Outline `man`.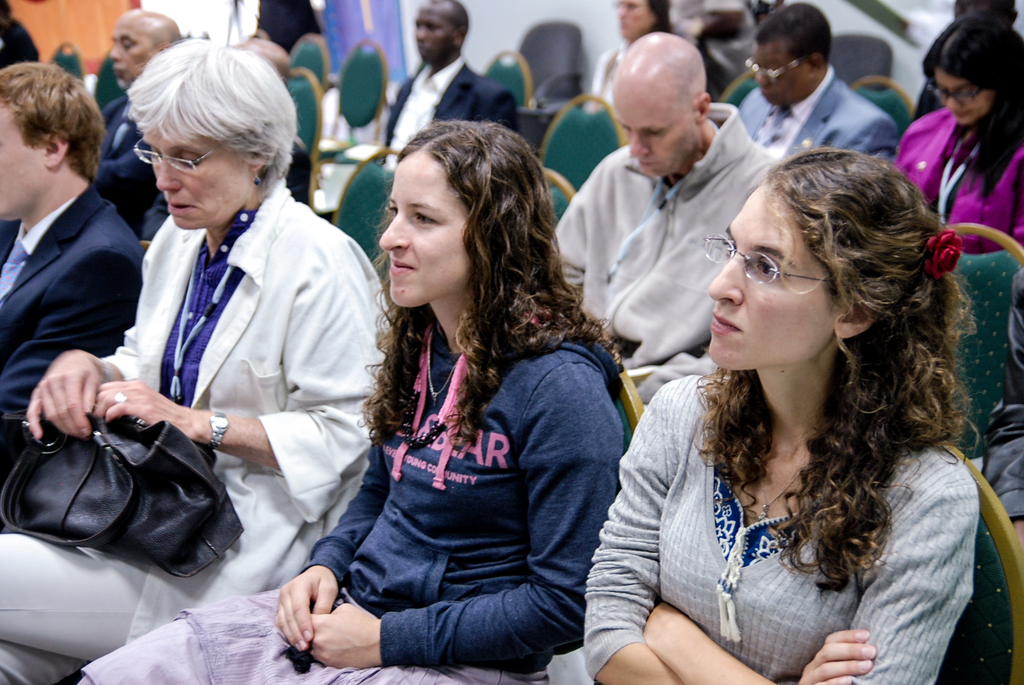
Outline: 147,33,316,241.
